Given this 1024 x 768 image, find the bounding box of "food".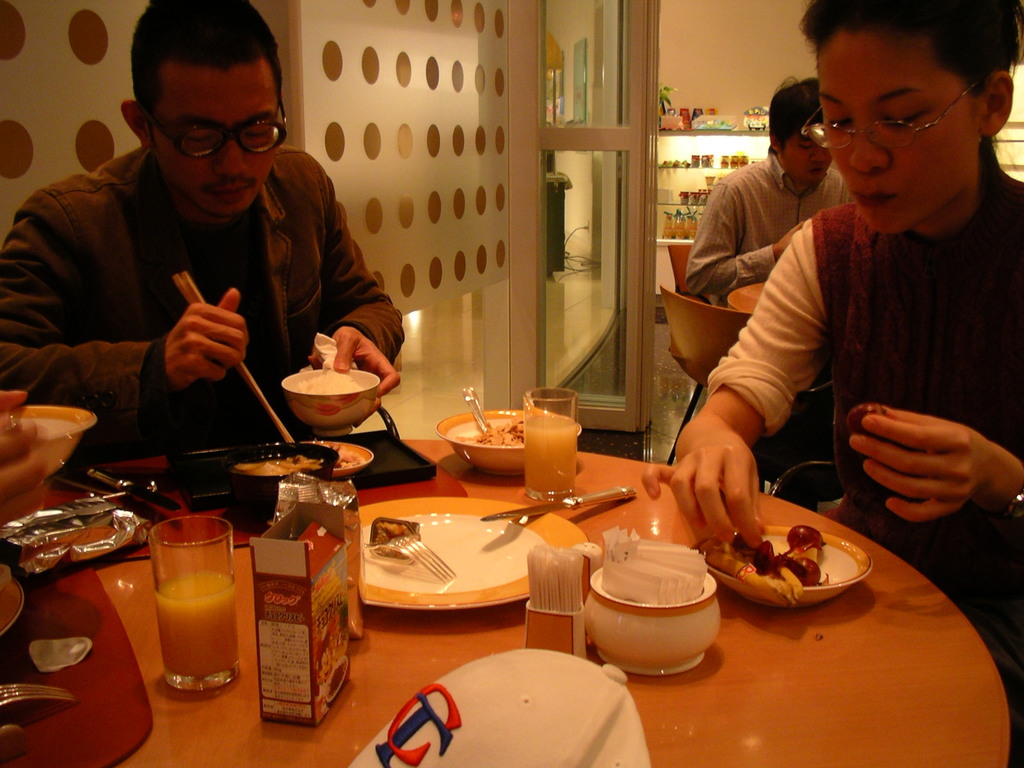
bbox=(845, 392, 897, 435).
